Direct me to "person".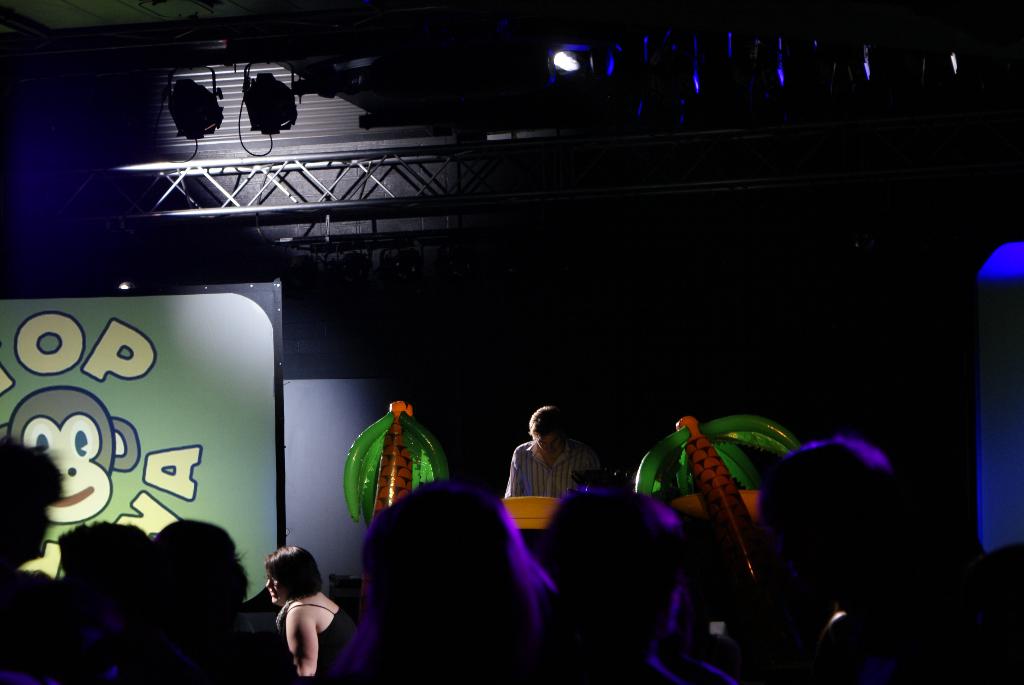
Direction: <box>504,408,614,524</box>.
